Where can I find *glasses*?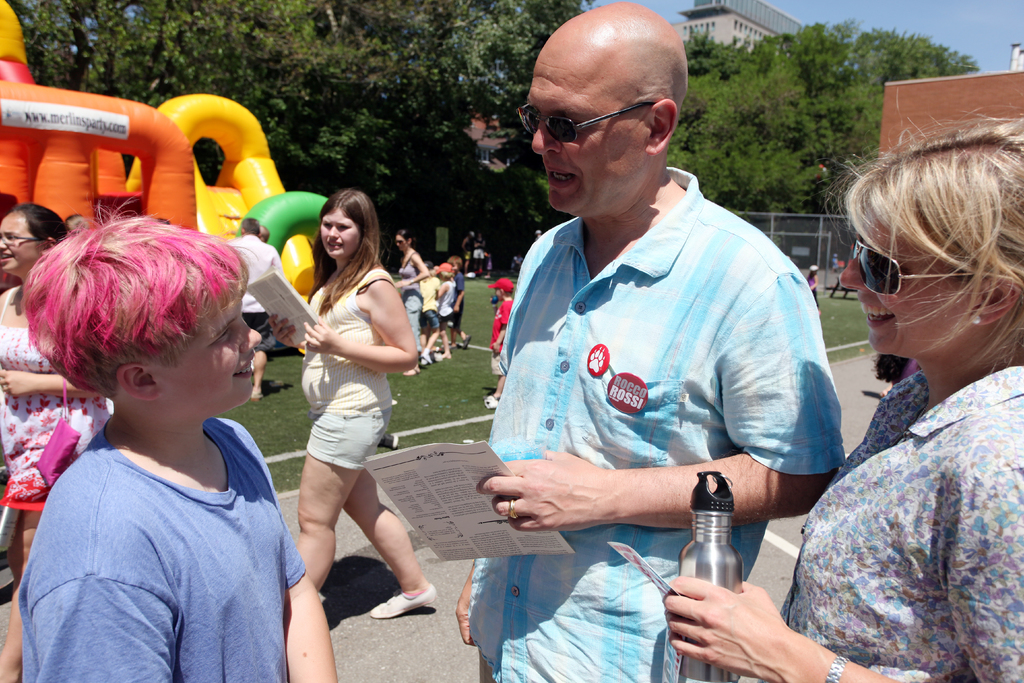
You can find it at [515,103,656,143].
